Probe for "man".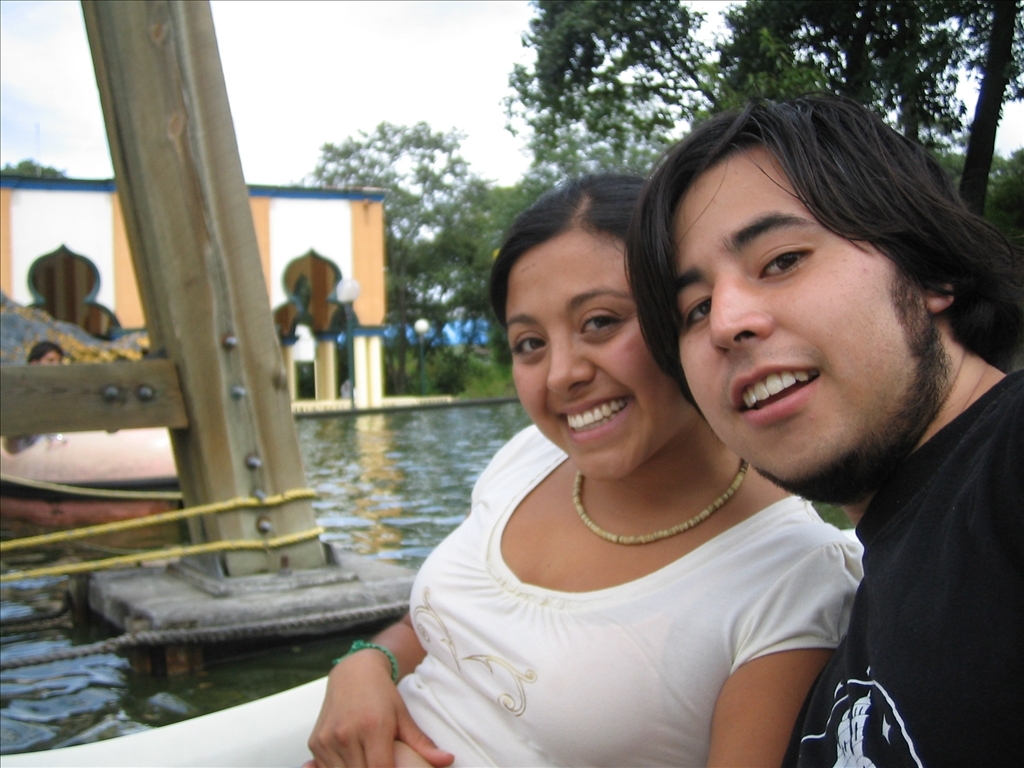
Probe result: {"x1": 604, "y1": 108, "x2": 1023, "y2": 691}.
